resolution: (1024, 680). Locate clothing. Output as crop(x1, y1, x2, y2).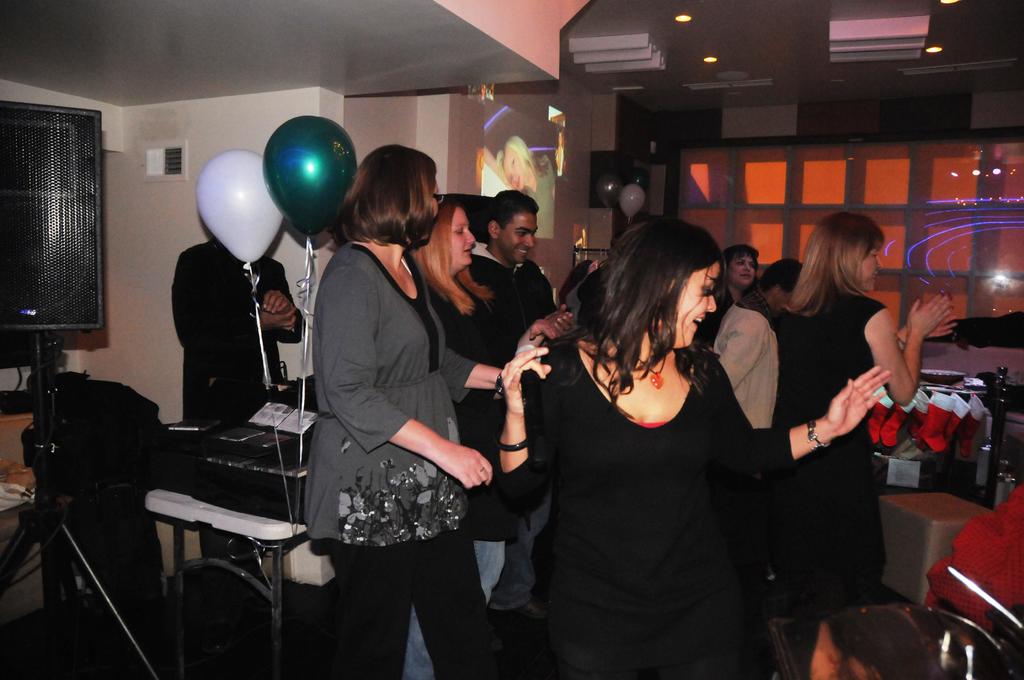
crop(467, 241, 554, 588).
